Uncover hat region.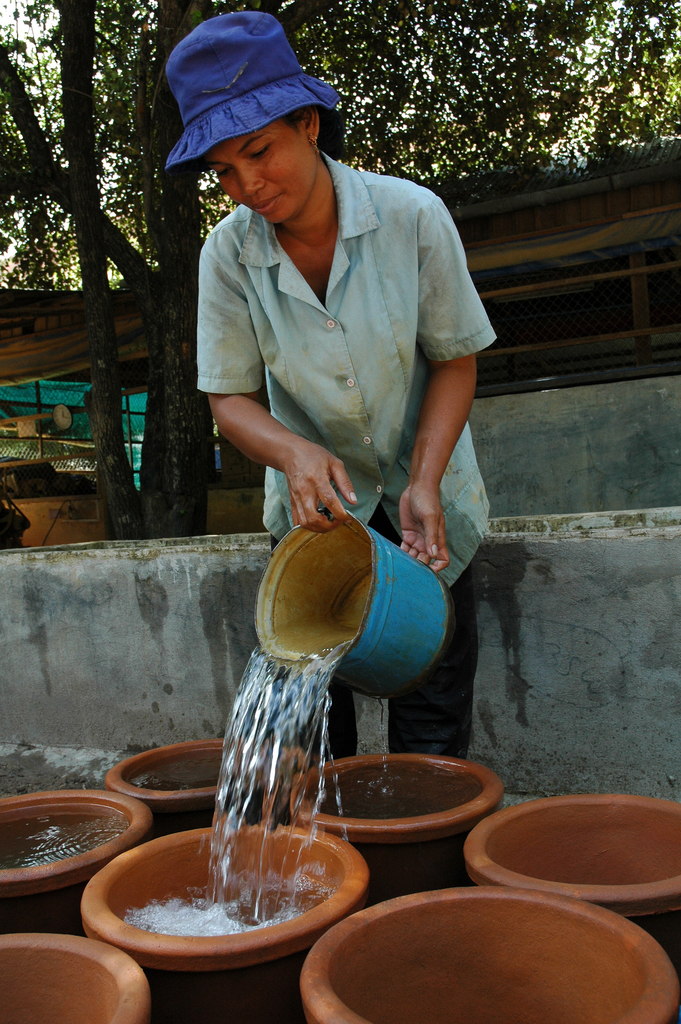
Uncovered: 159:10:340:167.
